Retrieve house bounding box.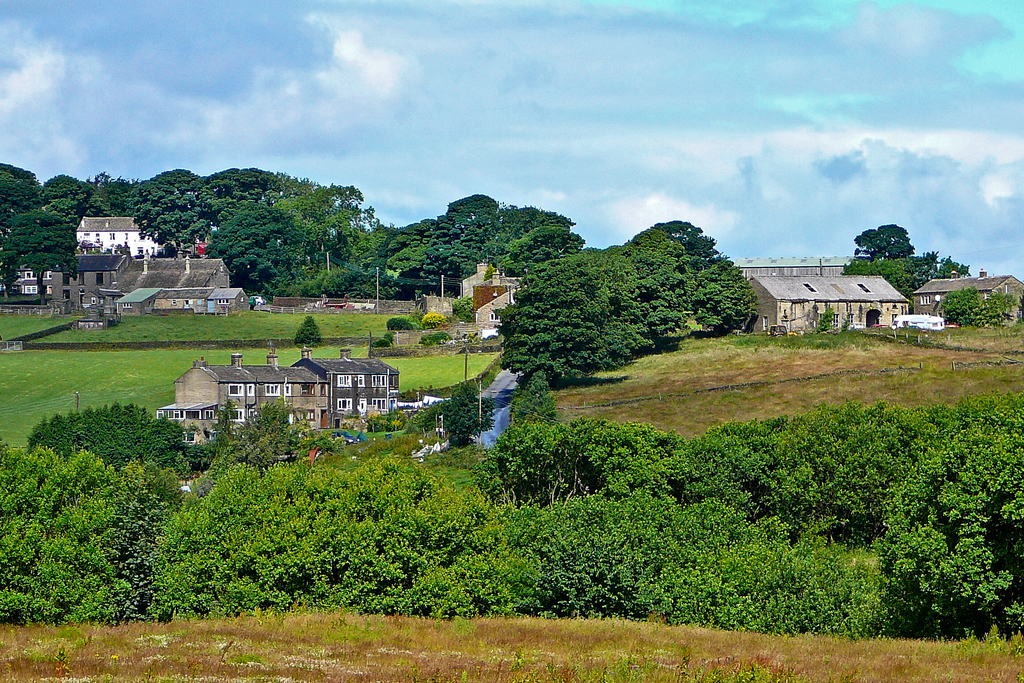
Bounding box: [x1=739, y1=270, x2=911, y2=338].
